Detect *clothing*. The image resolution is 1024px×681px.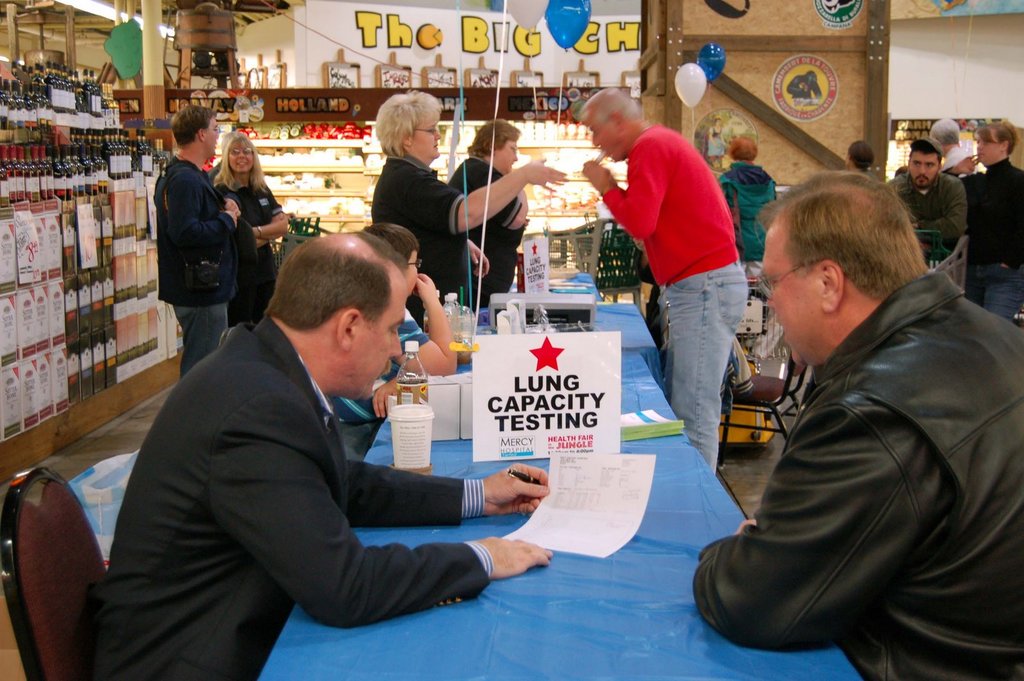
[599, 116, 778, 476].
